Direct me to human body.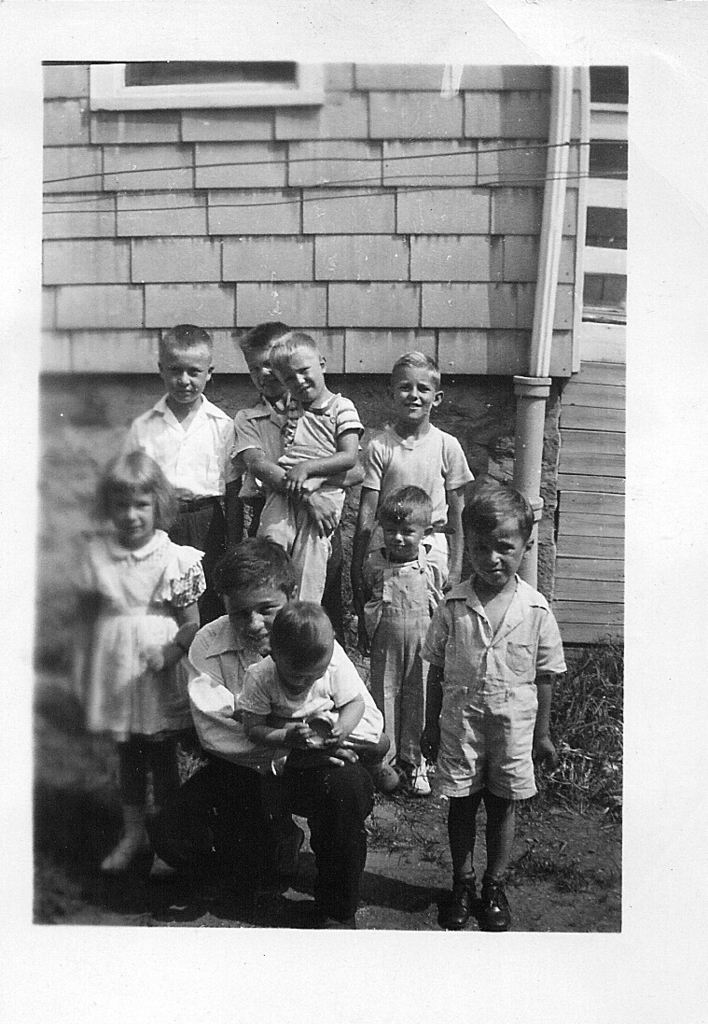
Direction: [170,522,386,947].
